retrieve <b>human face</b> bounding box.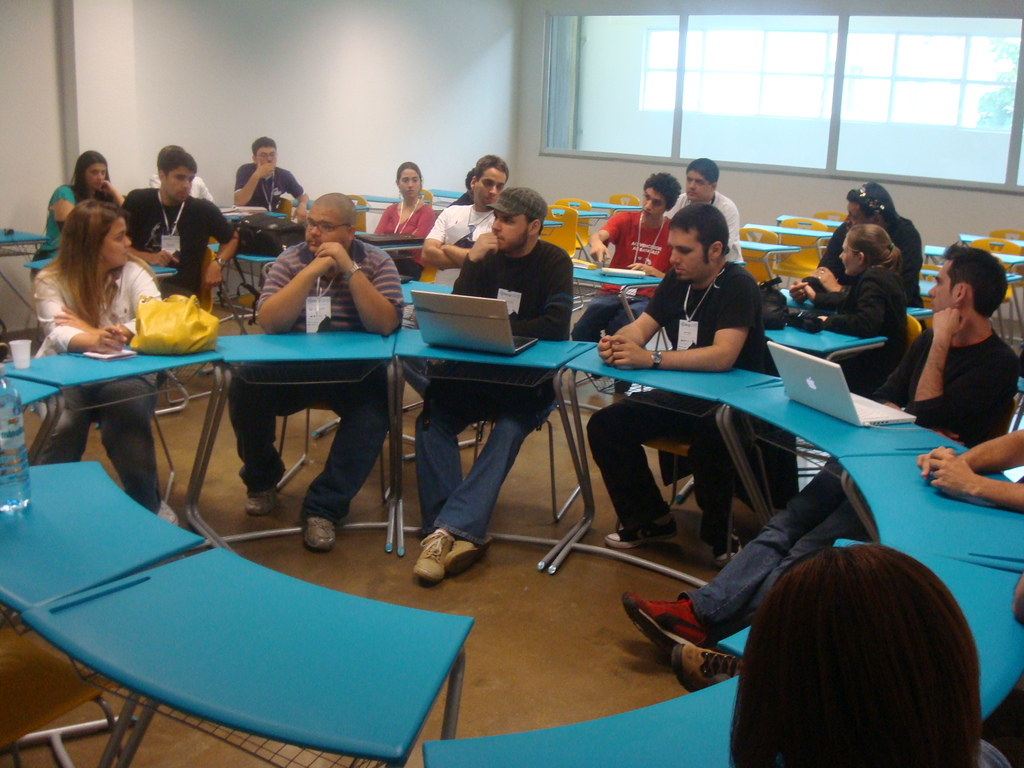
Bounding box: select_region(397, 168, 422, 196).
